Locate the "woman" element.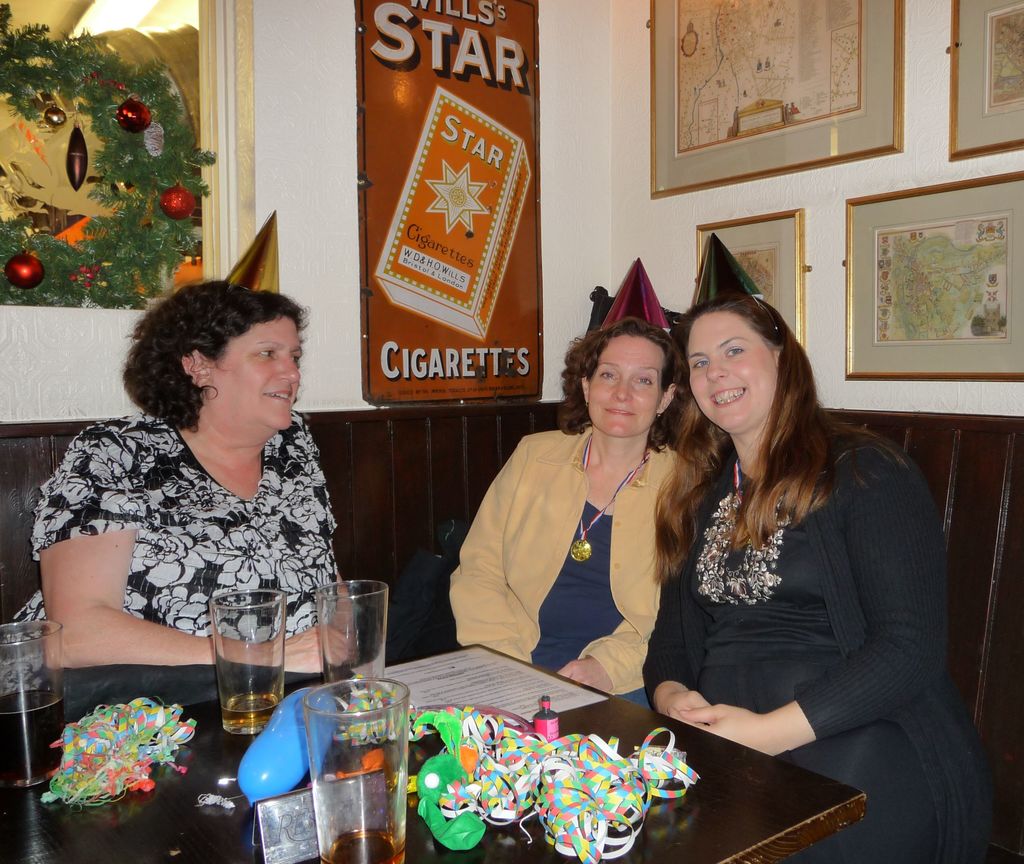
Element bbox: <box>659,253,952,861</box>.
